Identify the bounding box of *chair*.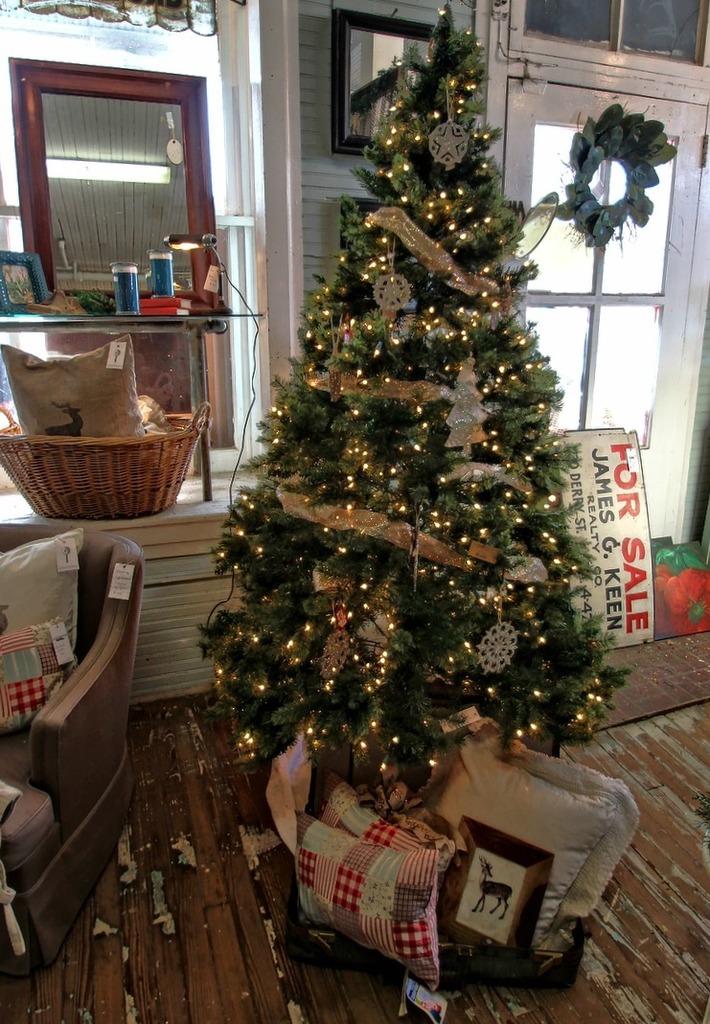
select_region(5, 530, 143, 983).
